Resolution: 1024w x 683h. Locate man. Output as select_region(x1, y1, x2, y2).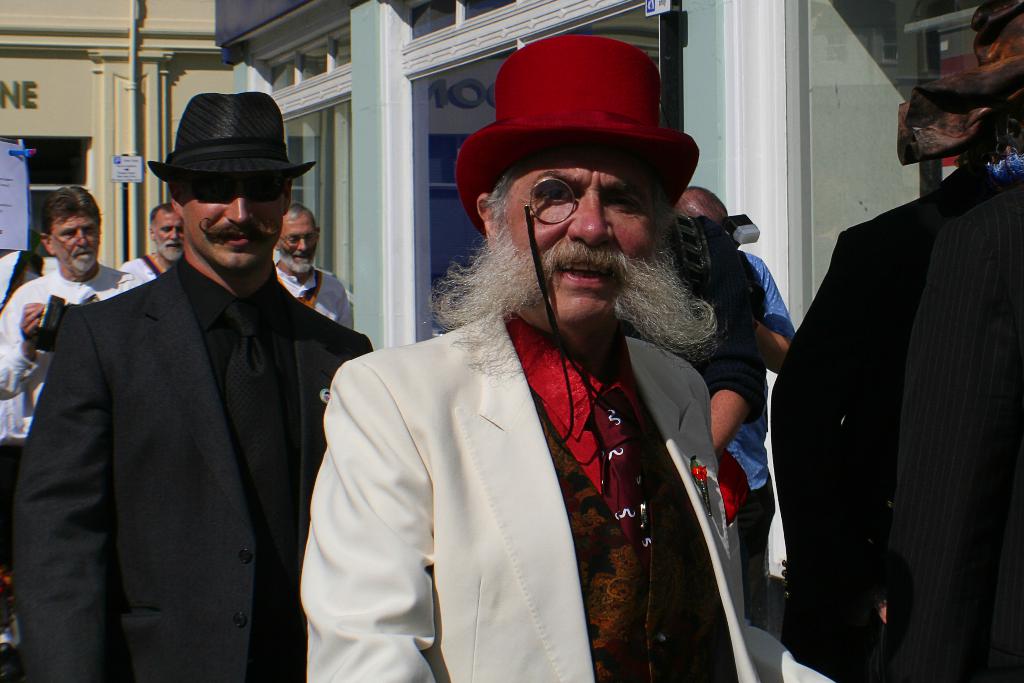
select_region(125, 208, 191, 284).
